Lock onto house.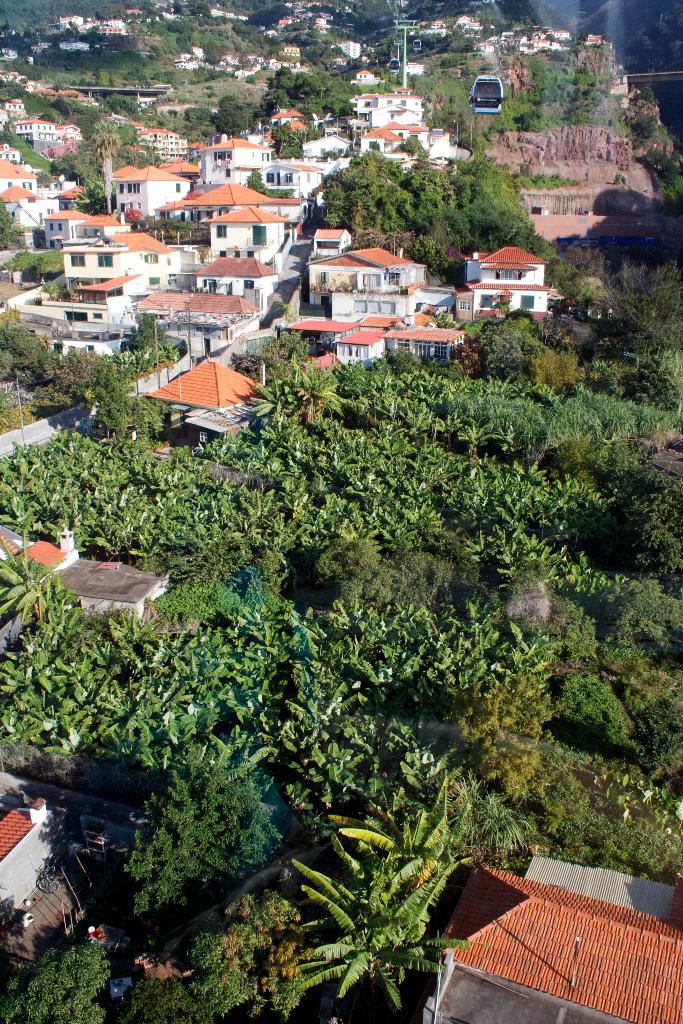
Locked: 172:178:270:223.
